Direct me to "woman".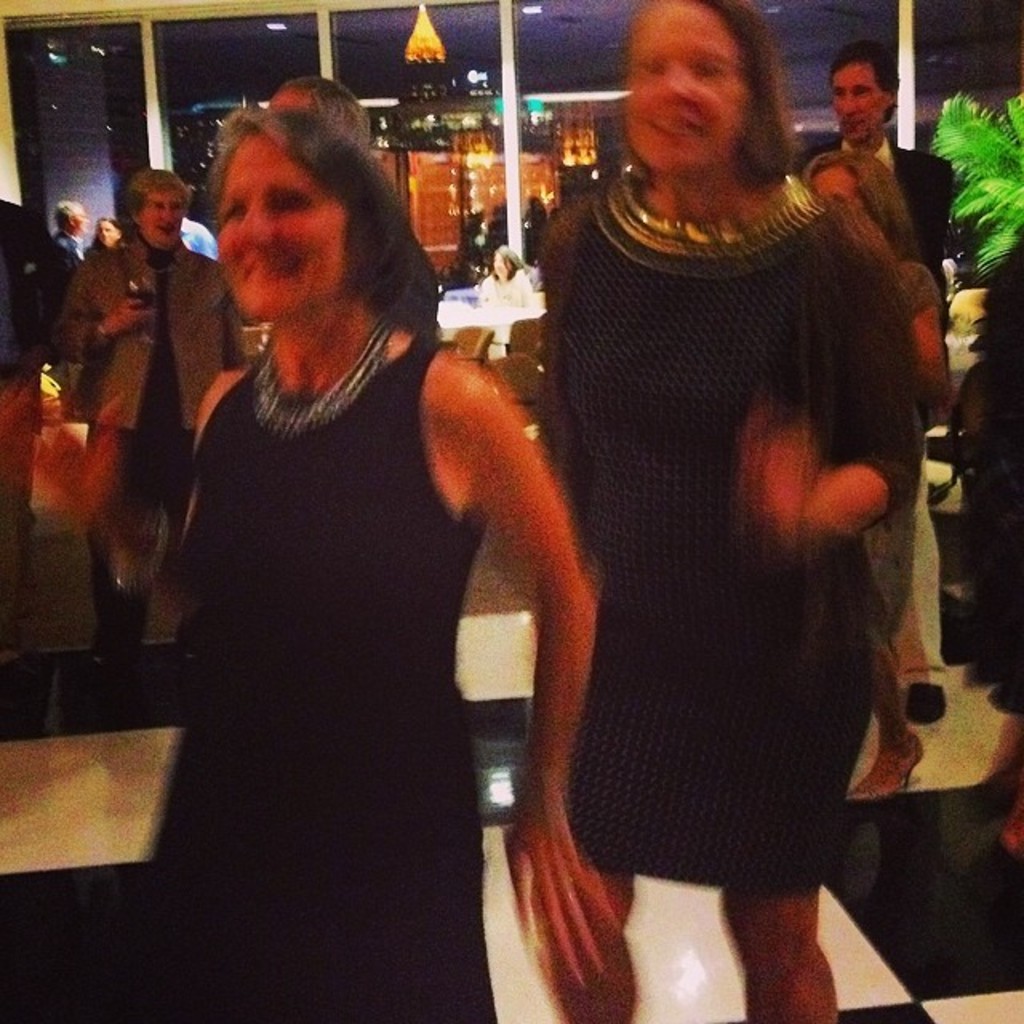
Direction: BBox(149, 5, 525, 973).
